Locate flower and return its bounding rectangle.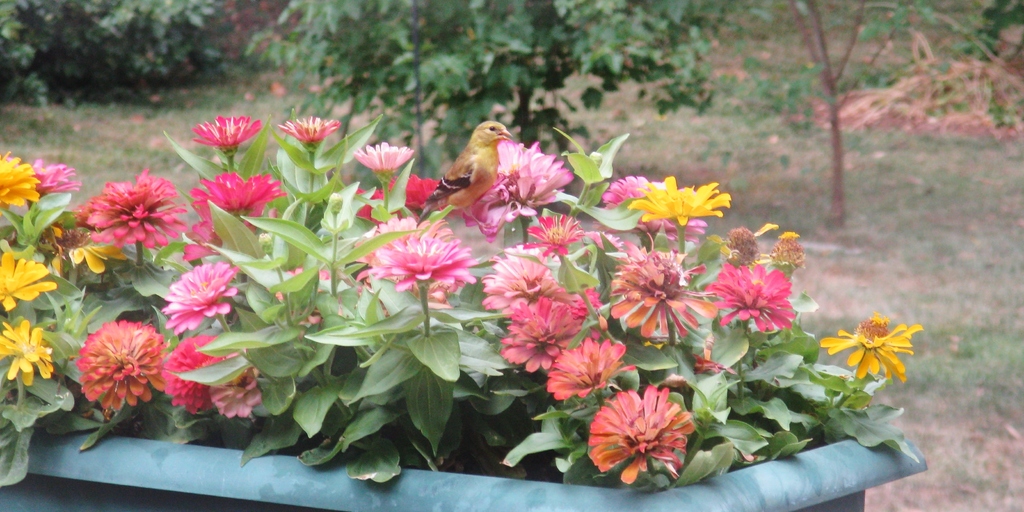
left=500, top=287, right=581, bottom=371.
